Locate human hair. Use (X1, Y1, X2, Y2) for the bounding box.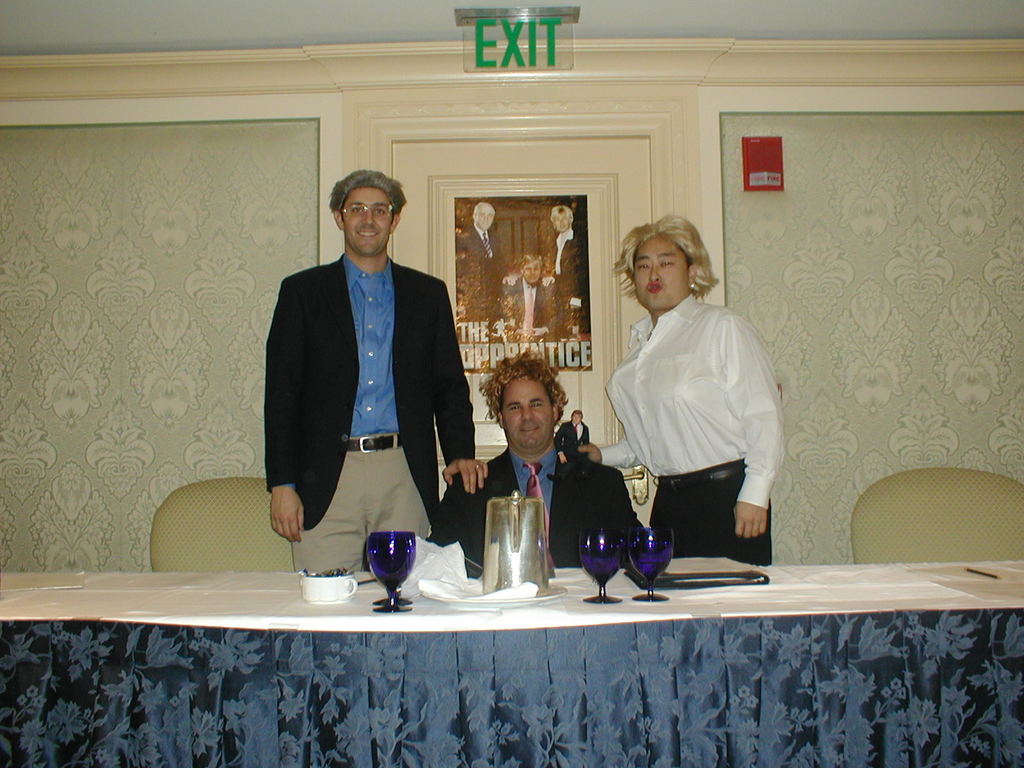
(570, 406, 583, 422).
